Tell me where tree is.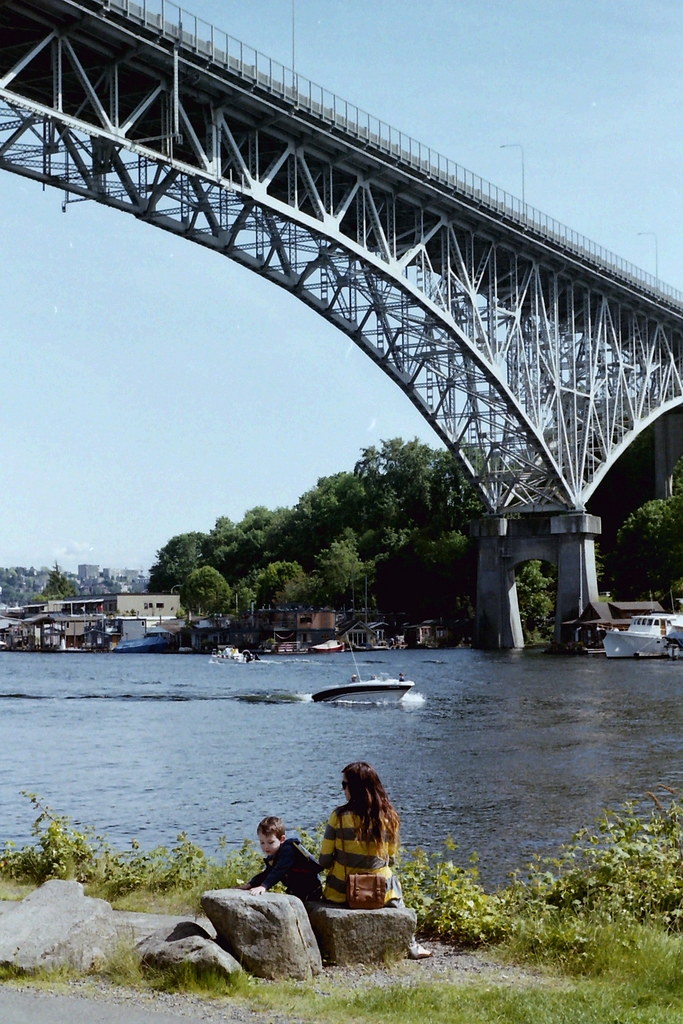
tree is at bbox=(190, 561, 243, 622).
